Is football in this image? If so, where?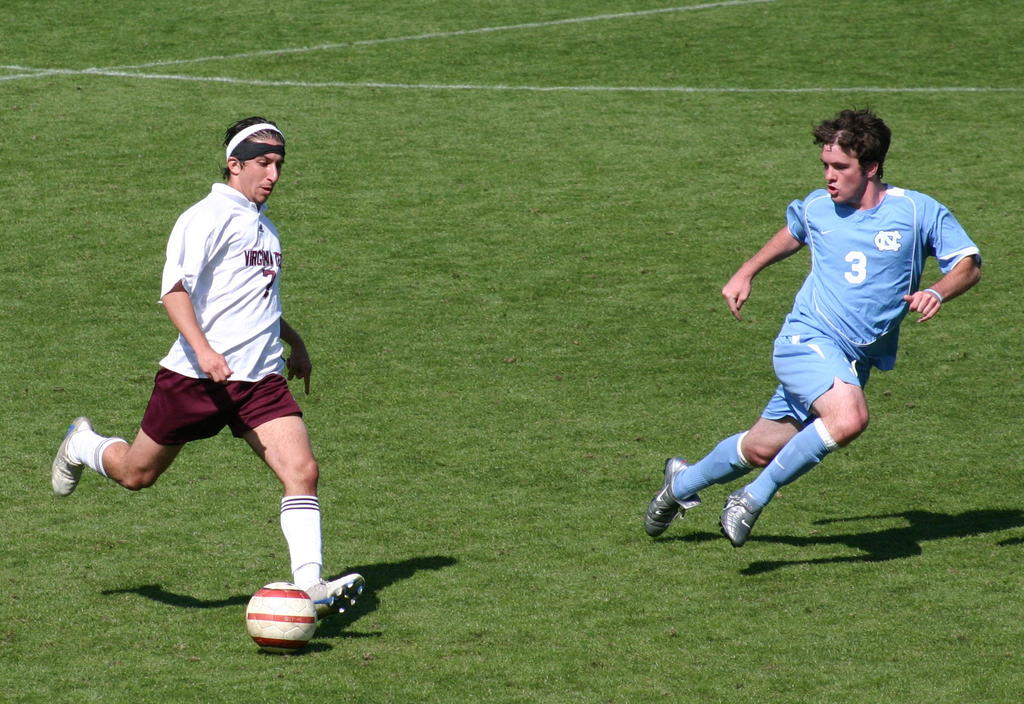
Yes, at {"x1": 245, "y1": 584, "x2": 320, "y2": 652}.
